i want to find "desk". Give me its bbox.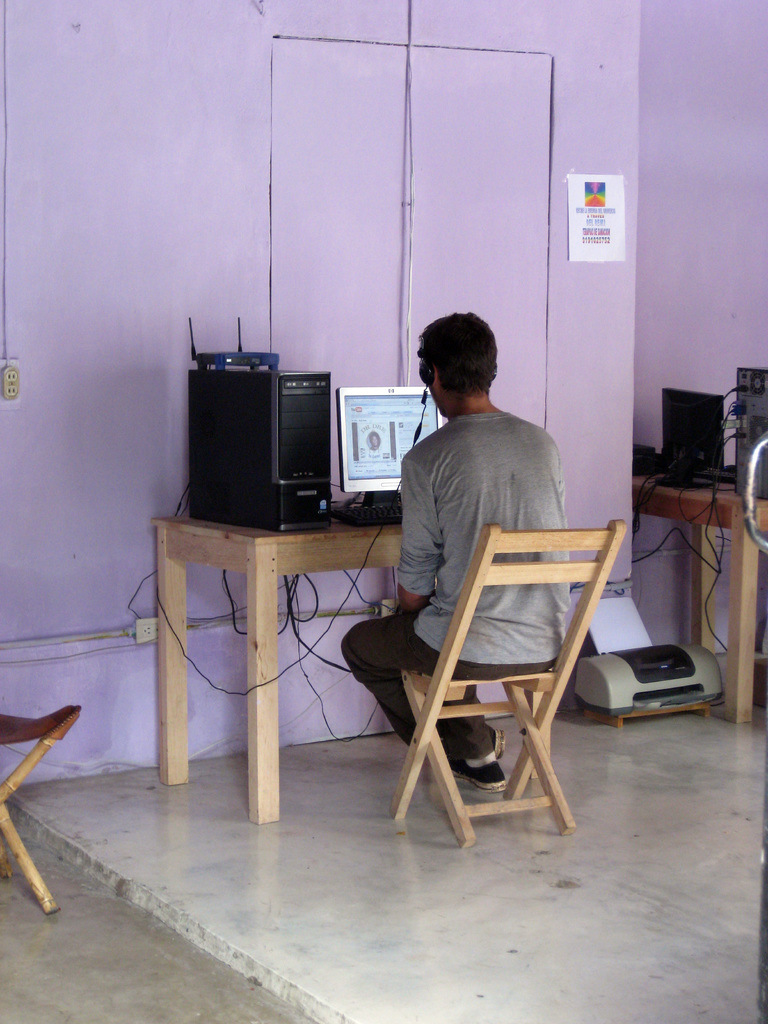
<region>160, 520, 395, 817</region>.
